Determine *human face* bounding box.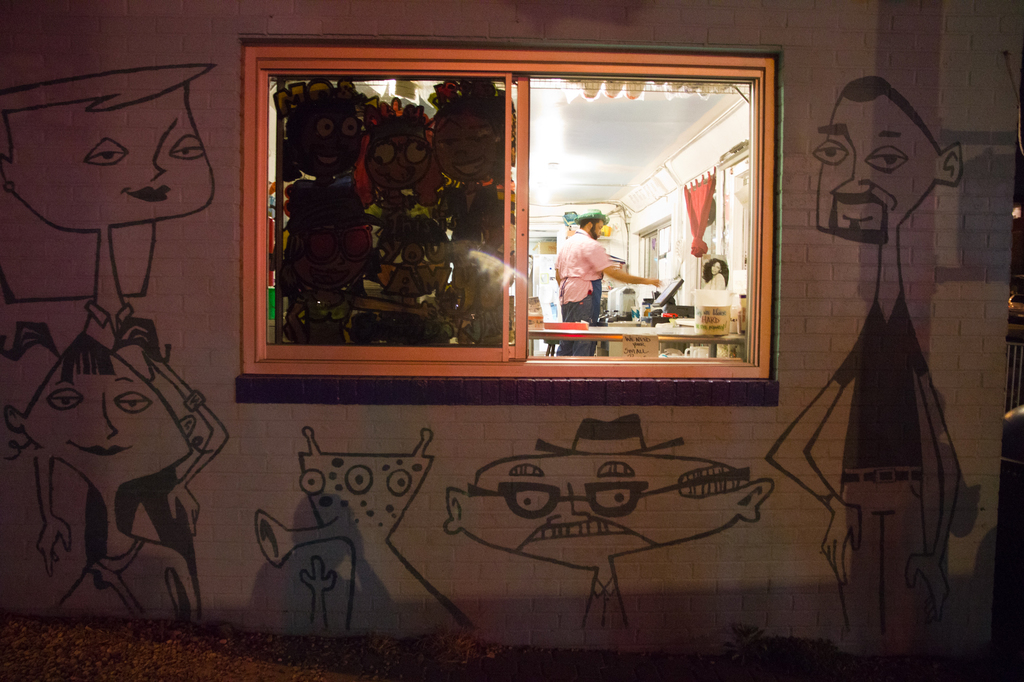
Determined: box(0, 86, 186, 226).
